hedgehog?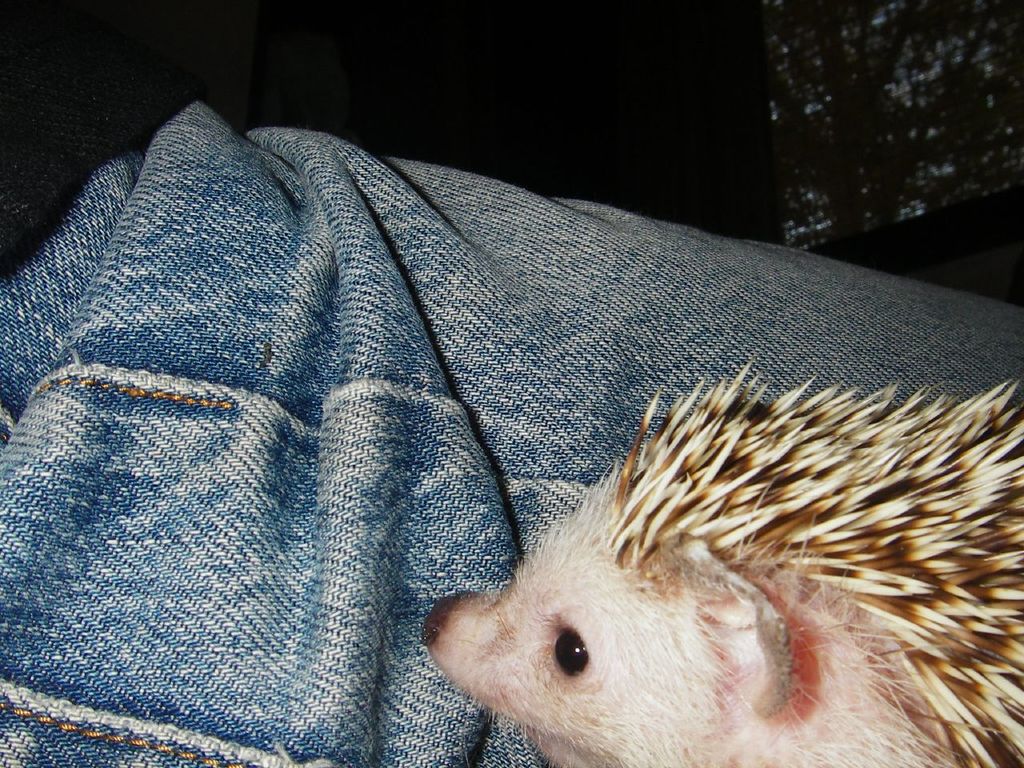
(419, 355, 1023, 767)
